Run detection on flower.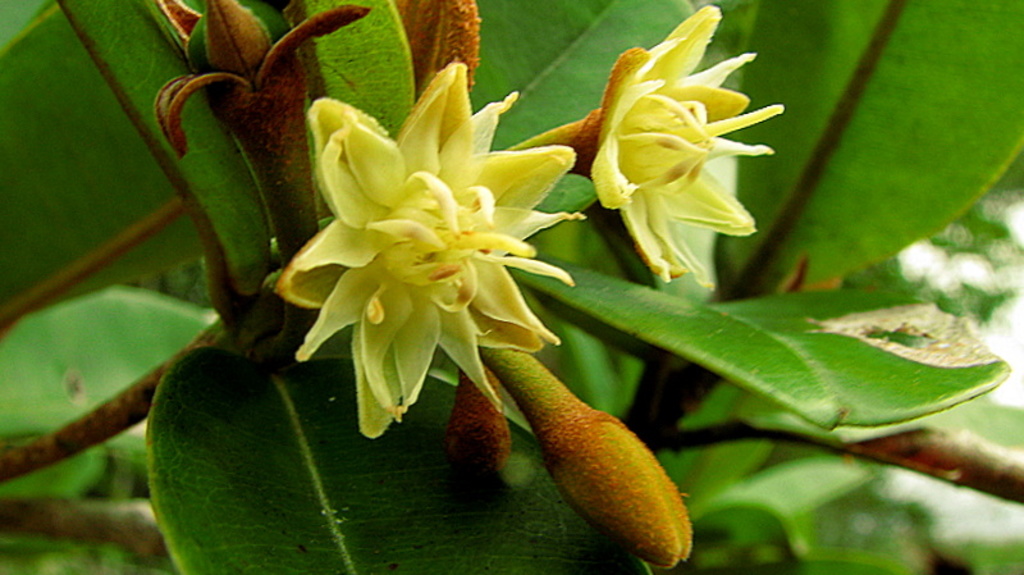
Result: l=563, t=9, r=786, b=286.
